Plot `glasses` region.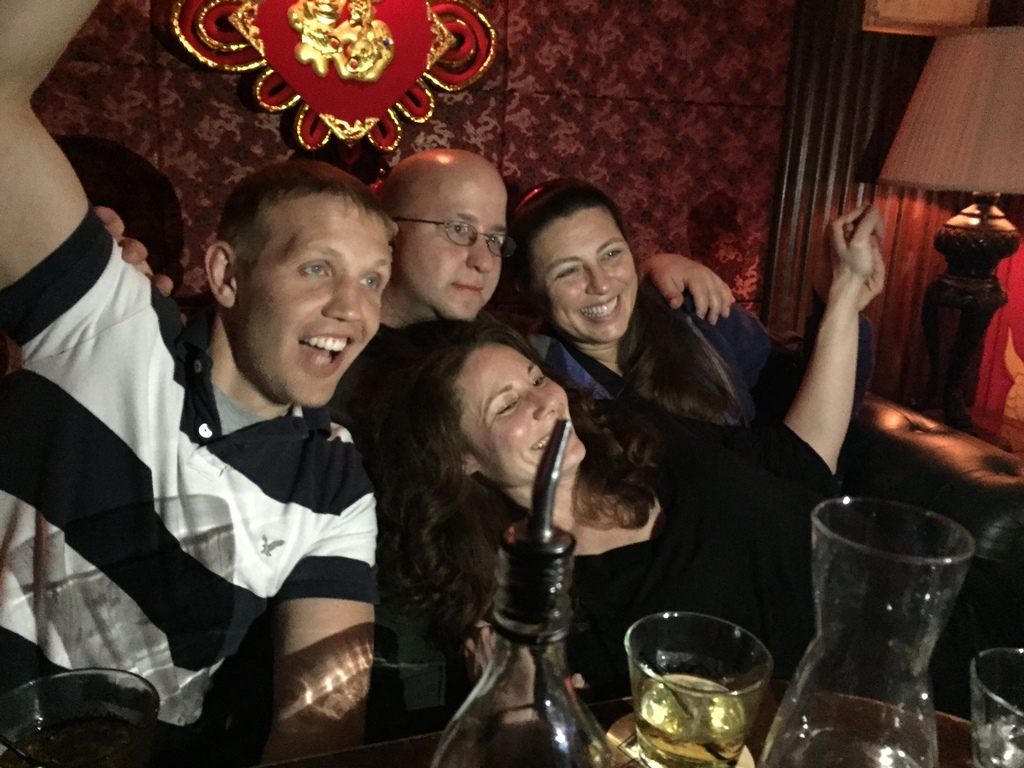
Plotted at x1=390 y1=211 x2=508 y2=265.
